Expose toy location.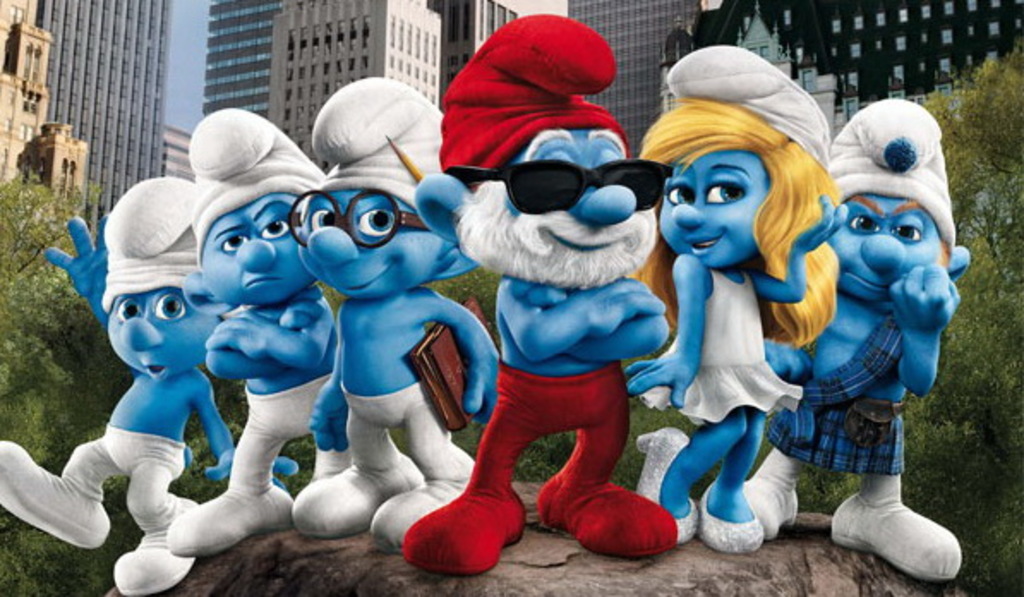
Exposed at 642,87,840,540.
